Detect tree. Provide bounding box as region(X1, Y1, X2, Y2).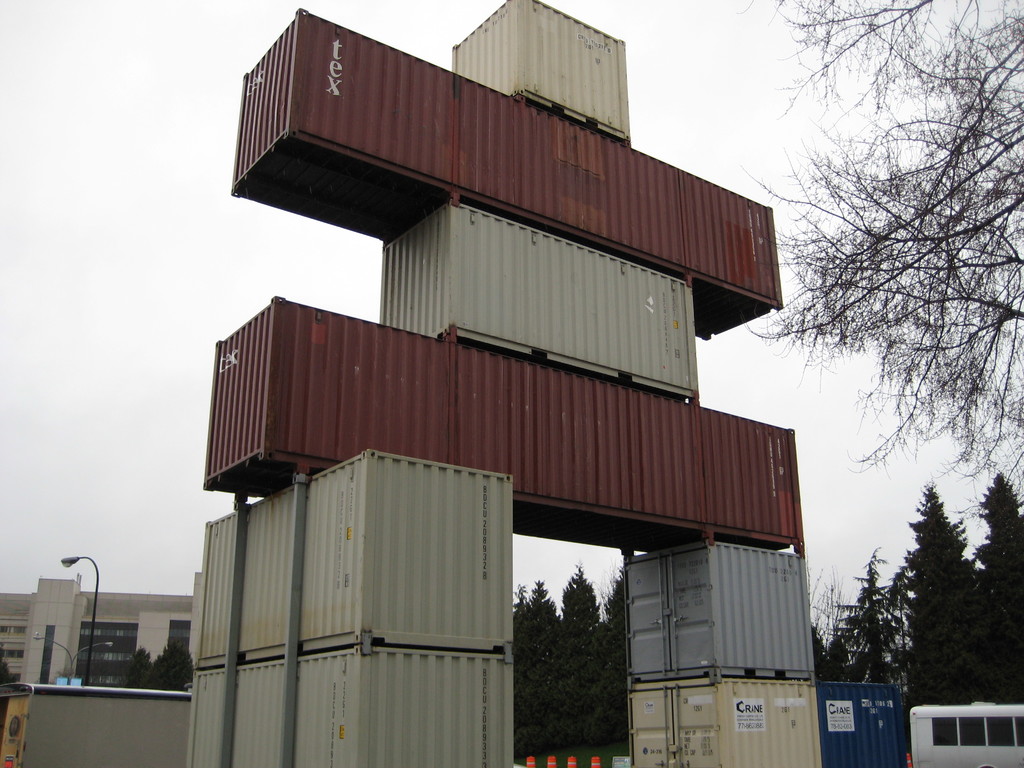
region(592, 575, 630, 751).
